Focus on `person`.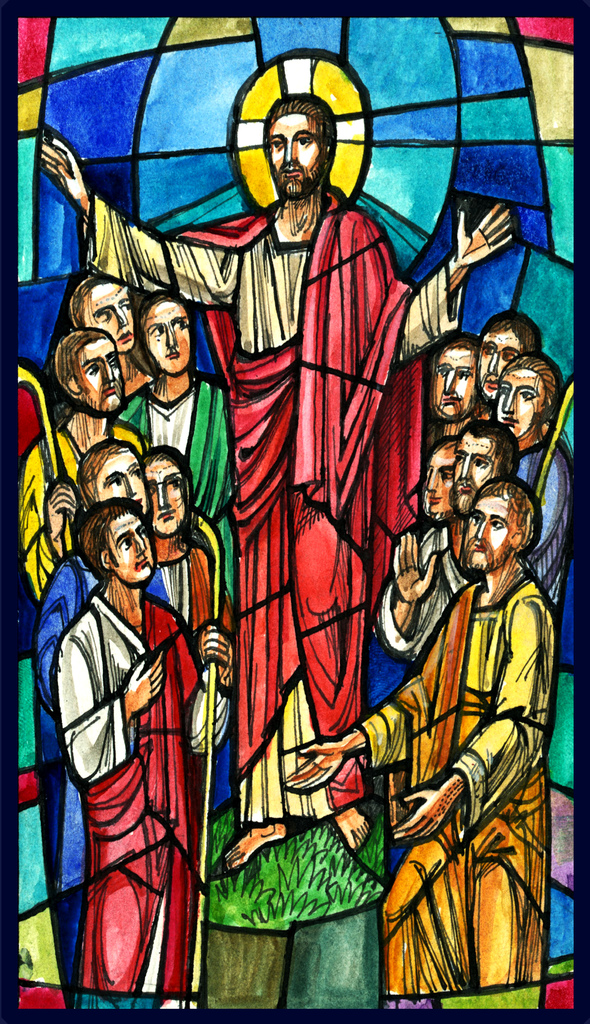
Focused at select_region(17, 326, 142, 594).
